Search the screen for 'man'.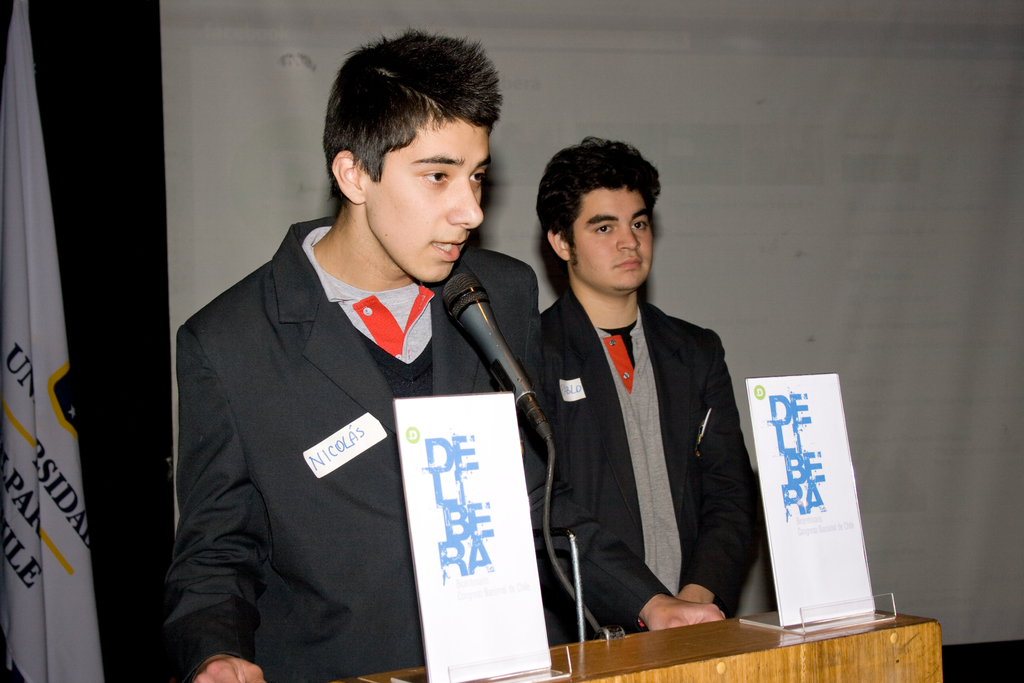
Found at 157 28 535 682.
